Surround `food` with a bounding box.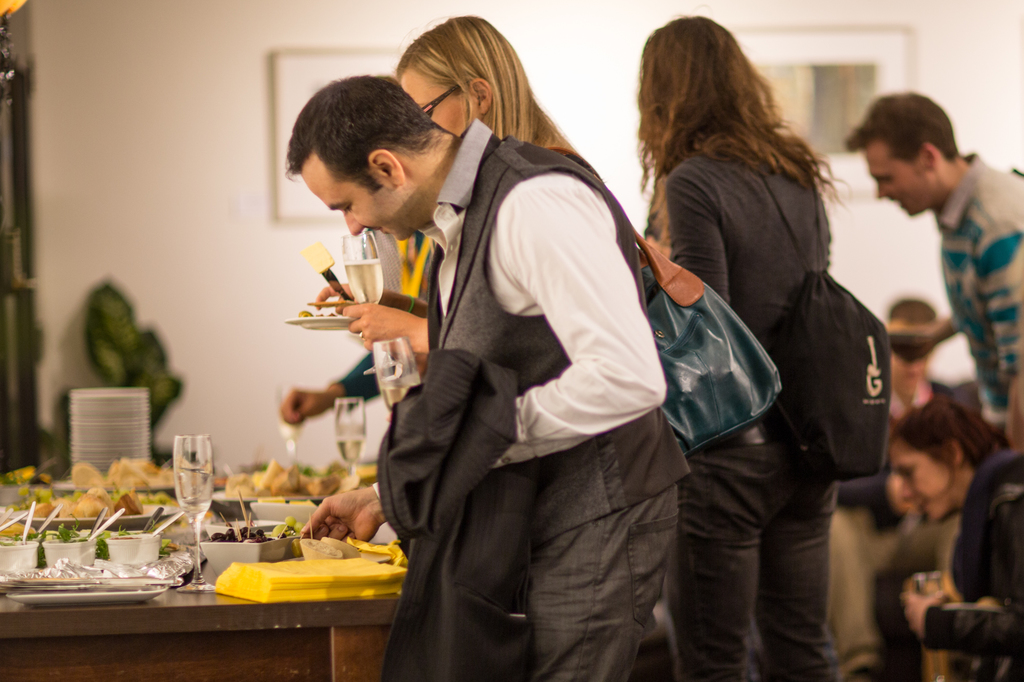
211 461 363 498.
